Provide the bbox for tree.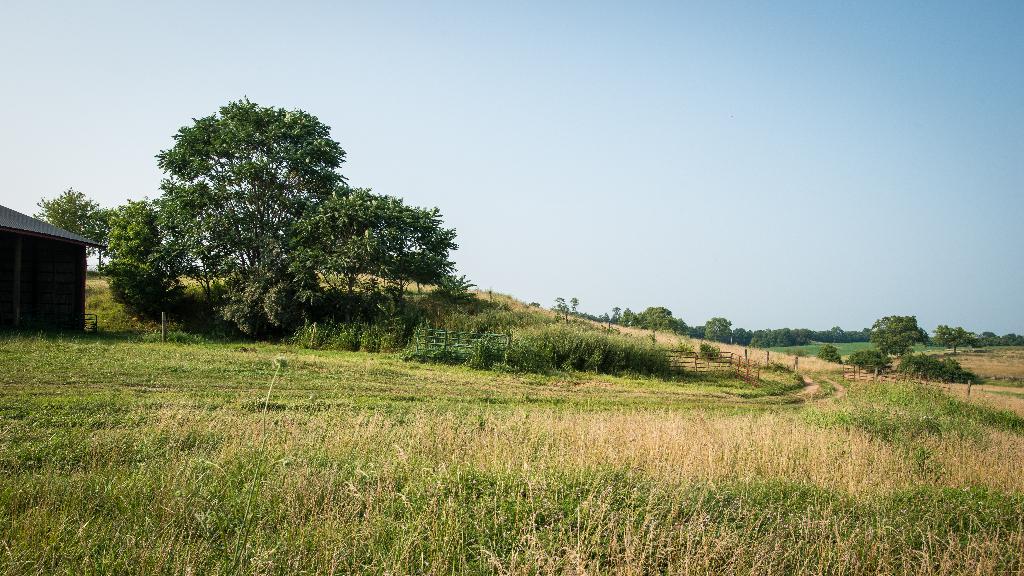
(808, 330, 829, 342).
